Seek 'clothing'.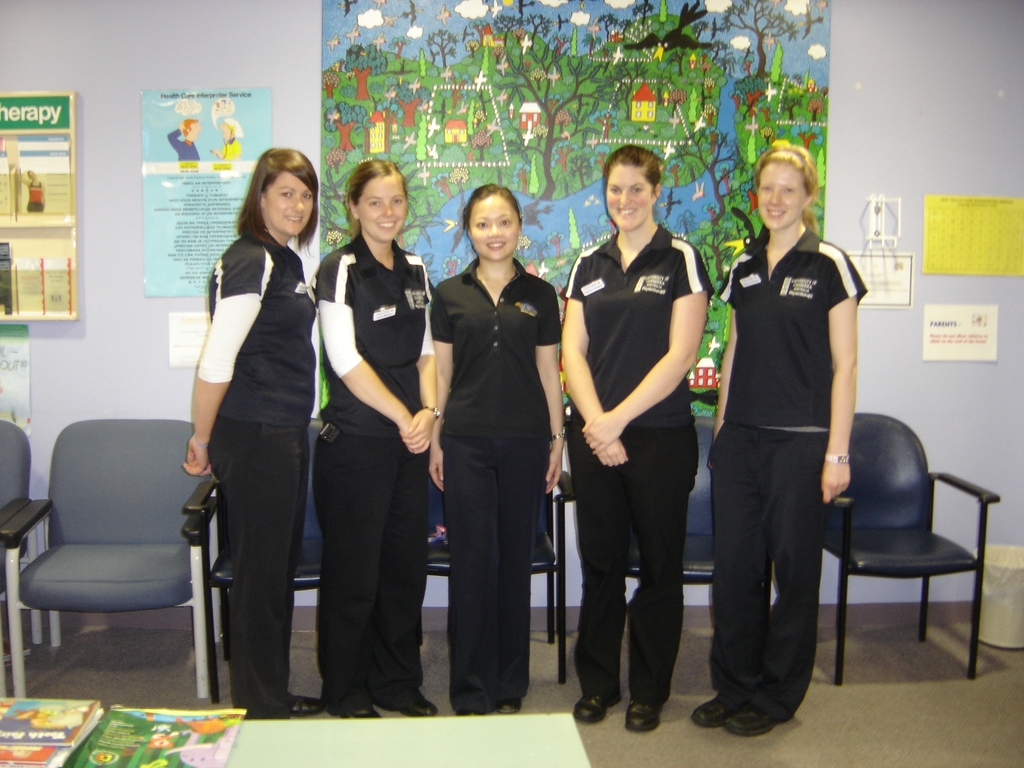
216 138 241 162.
